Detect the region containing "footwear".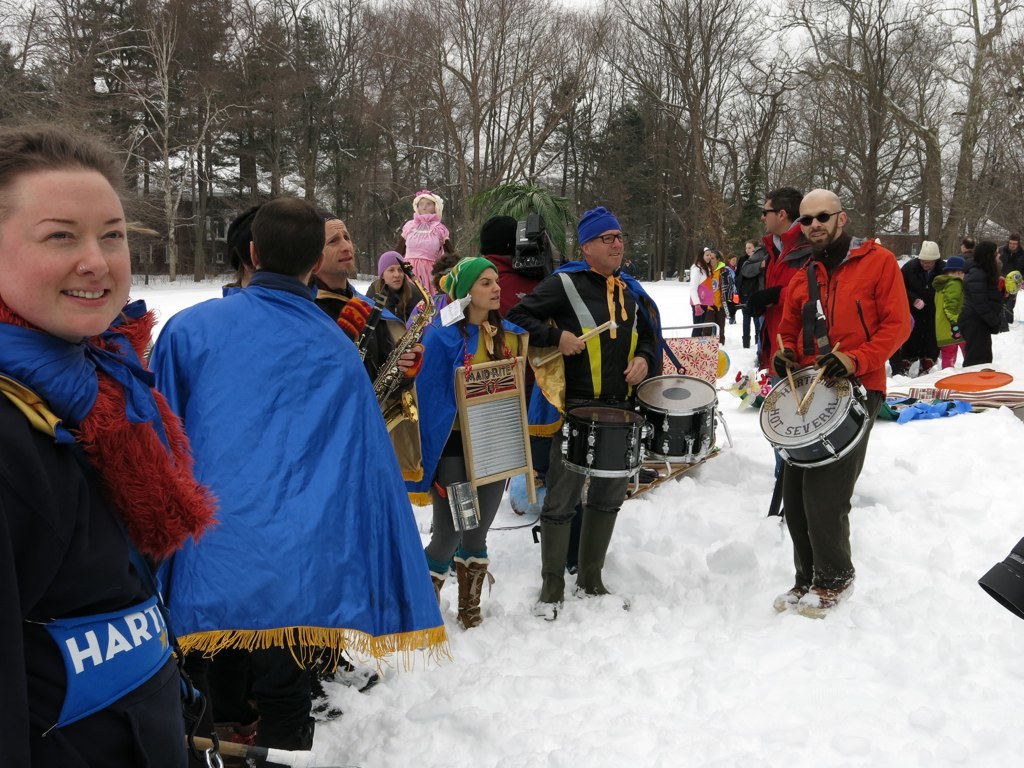
crop(773, 580, 807, 610).
